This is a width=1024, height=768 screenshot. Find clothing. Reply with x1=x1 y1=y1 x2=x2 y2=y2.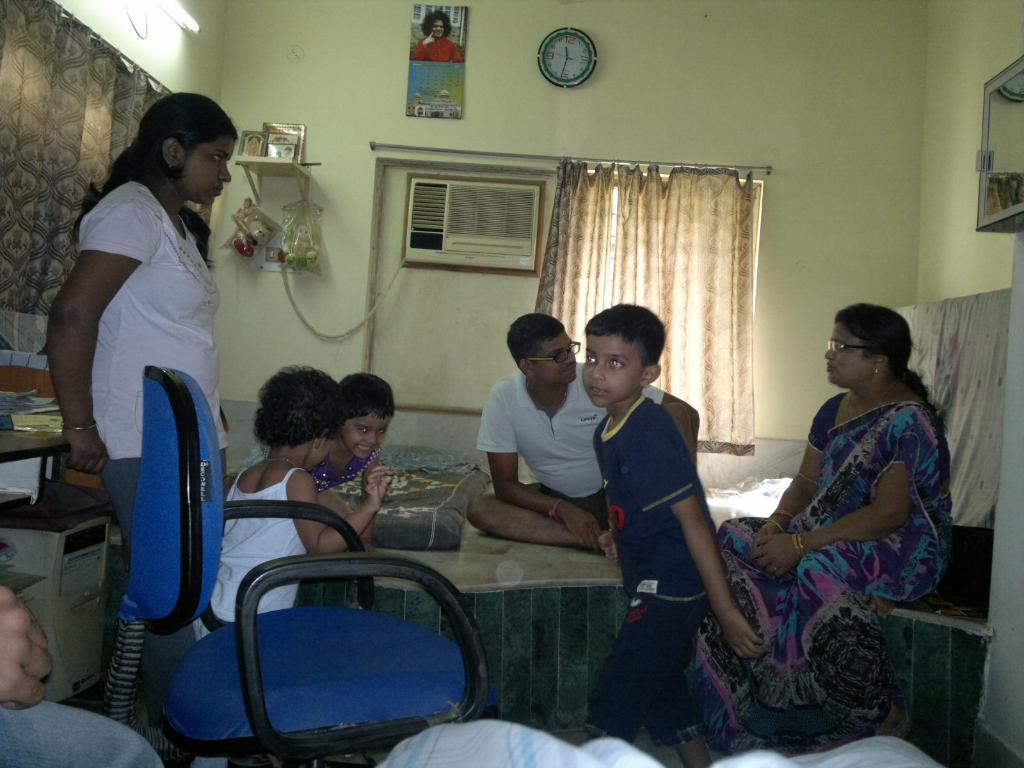
x1=583 y1=397 x2=727 y2=746.
